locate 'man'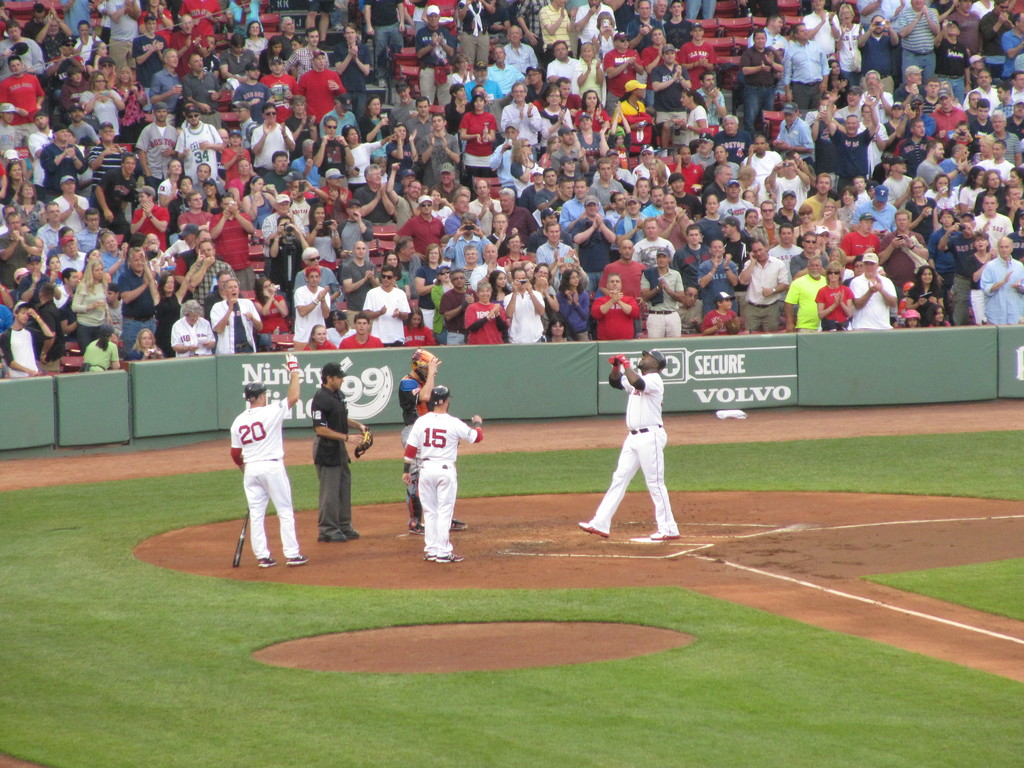
<bbox>536, 224, 575, 284</bbox>
